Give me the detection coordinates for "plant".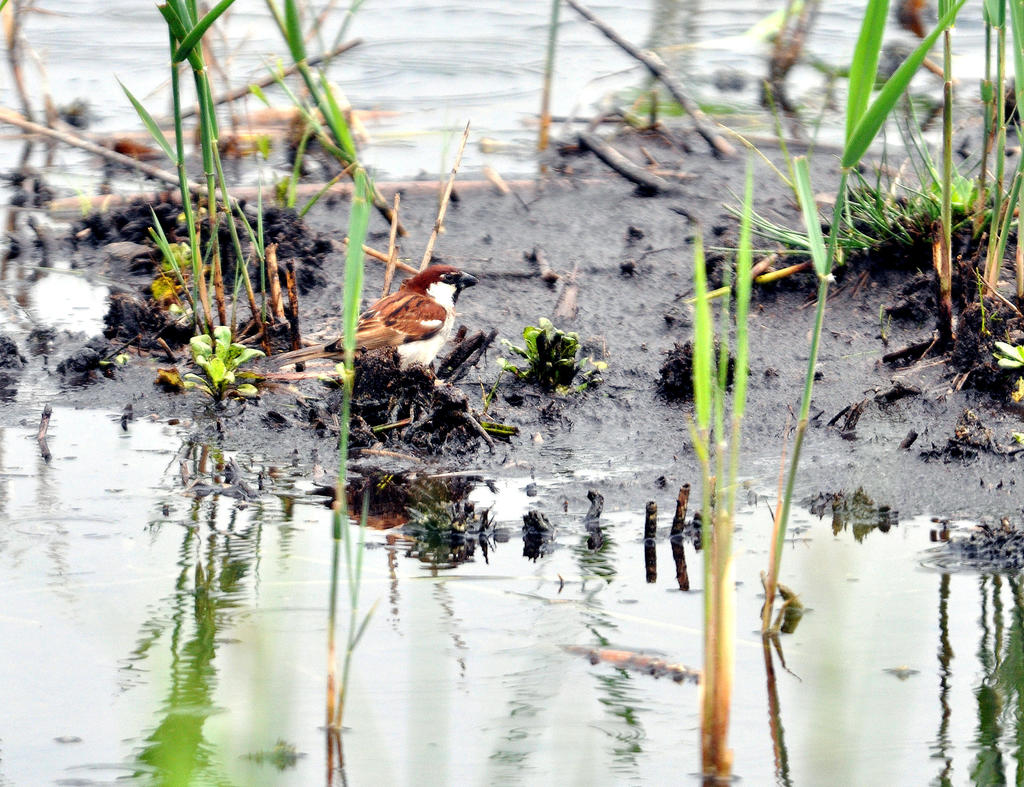
box=[184, 318, 272, 407].
